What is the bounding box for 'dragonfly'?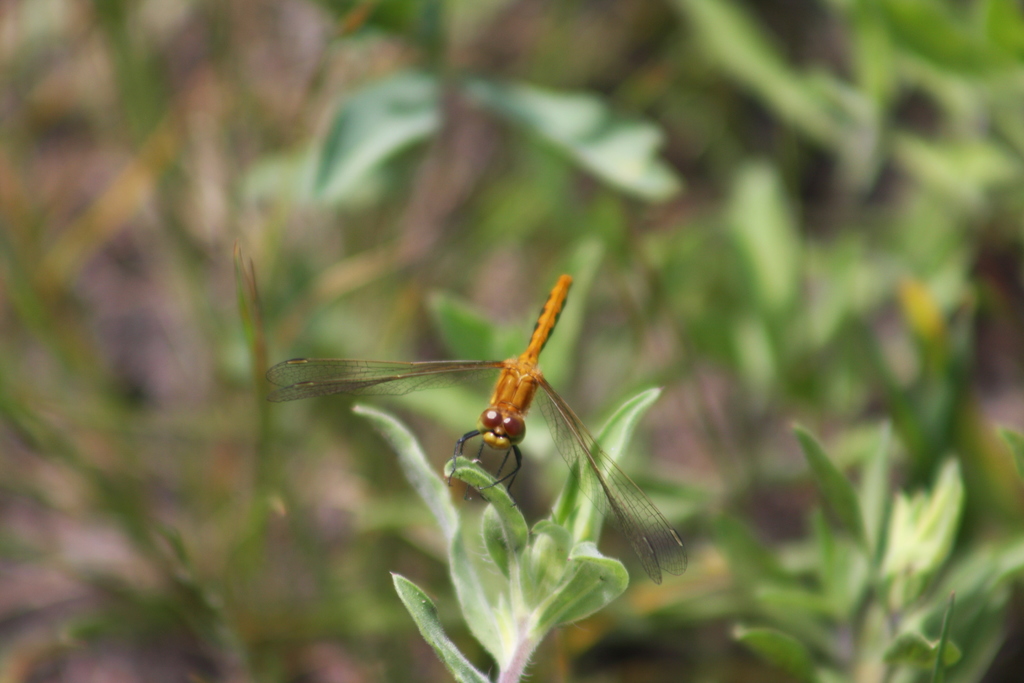
region(260, 277, 694, 587).
